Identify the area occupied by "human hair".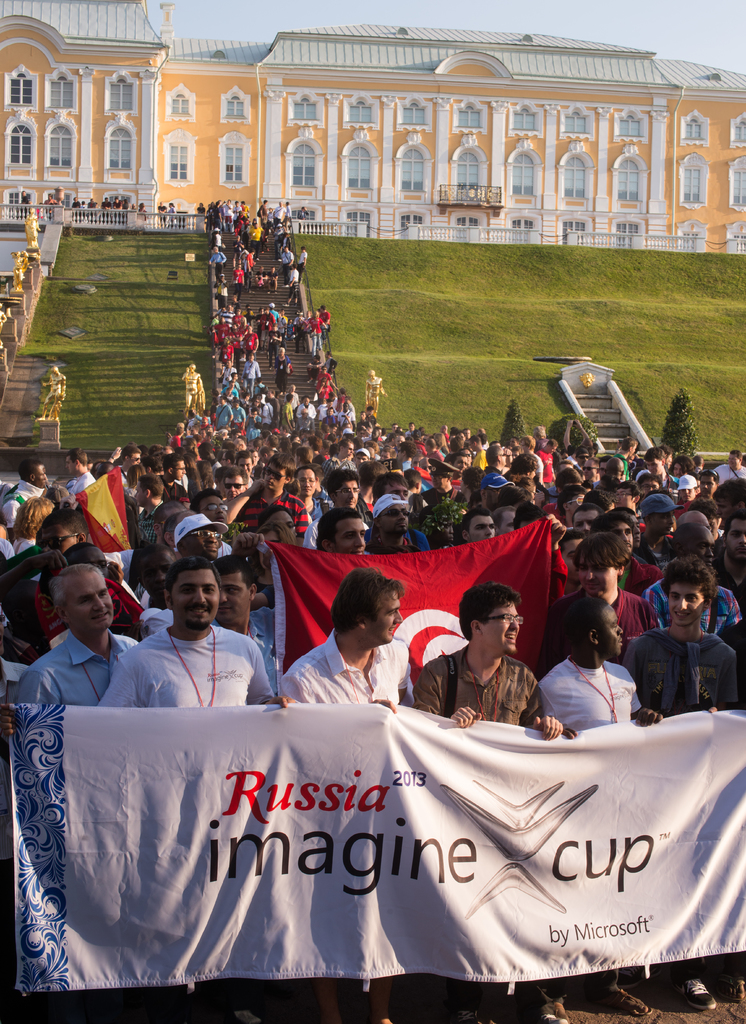
Area: 667,519,711,570.
